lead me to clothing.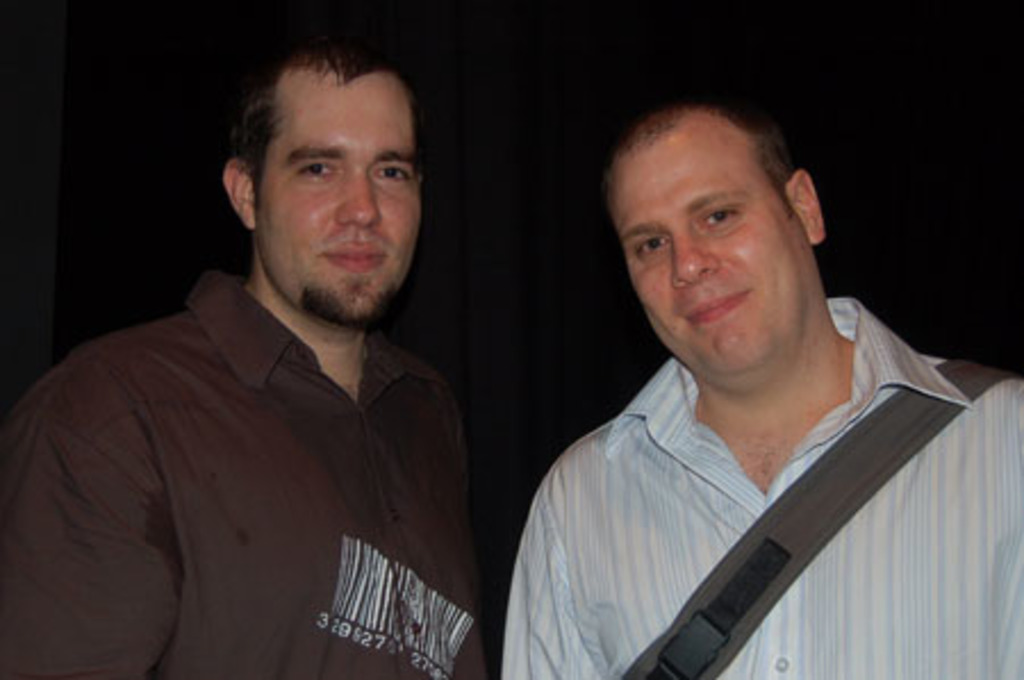
Lead to region(0, 252, 517, 678).
